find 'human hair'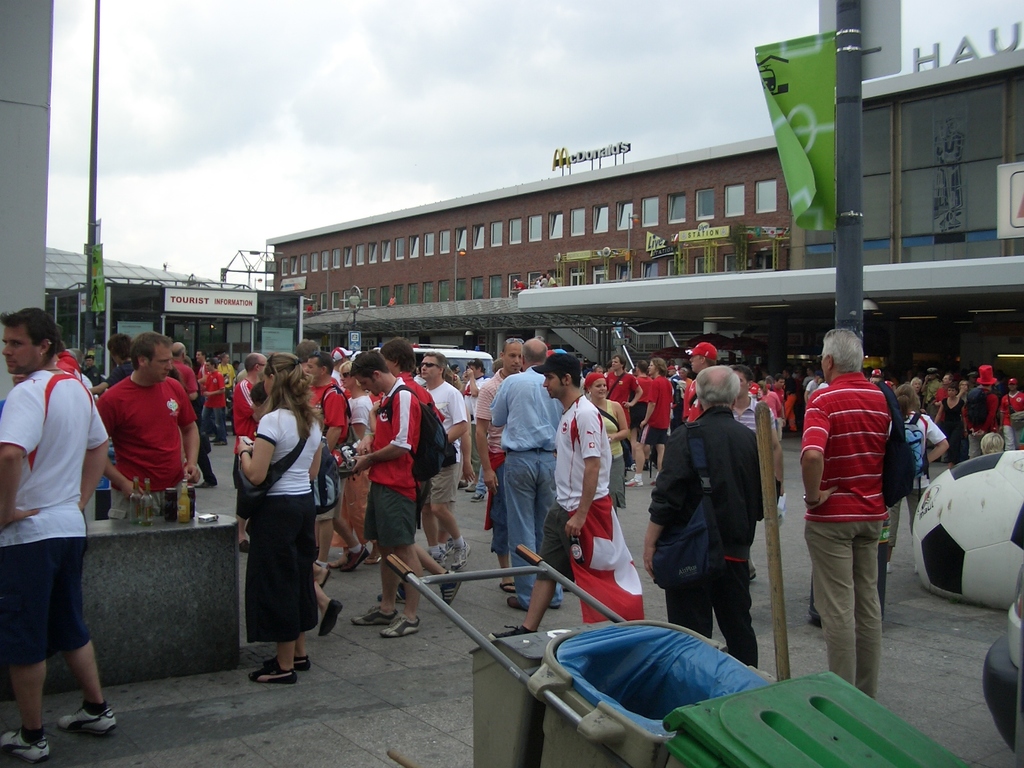
104 331 130 362
